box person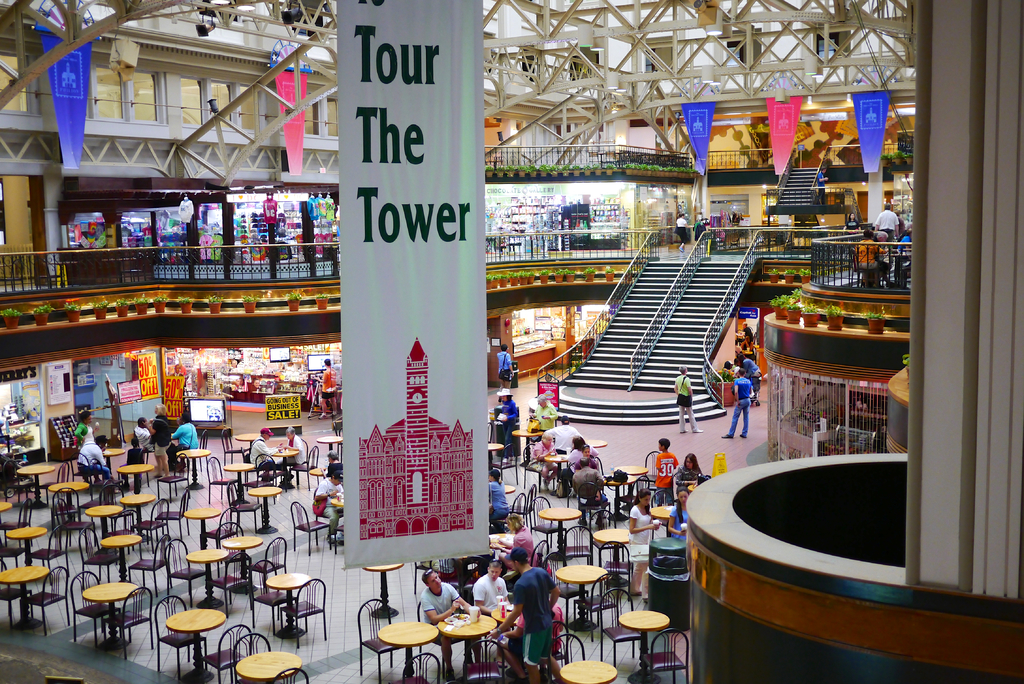
<region>723, 371, 751, 441</region>
